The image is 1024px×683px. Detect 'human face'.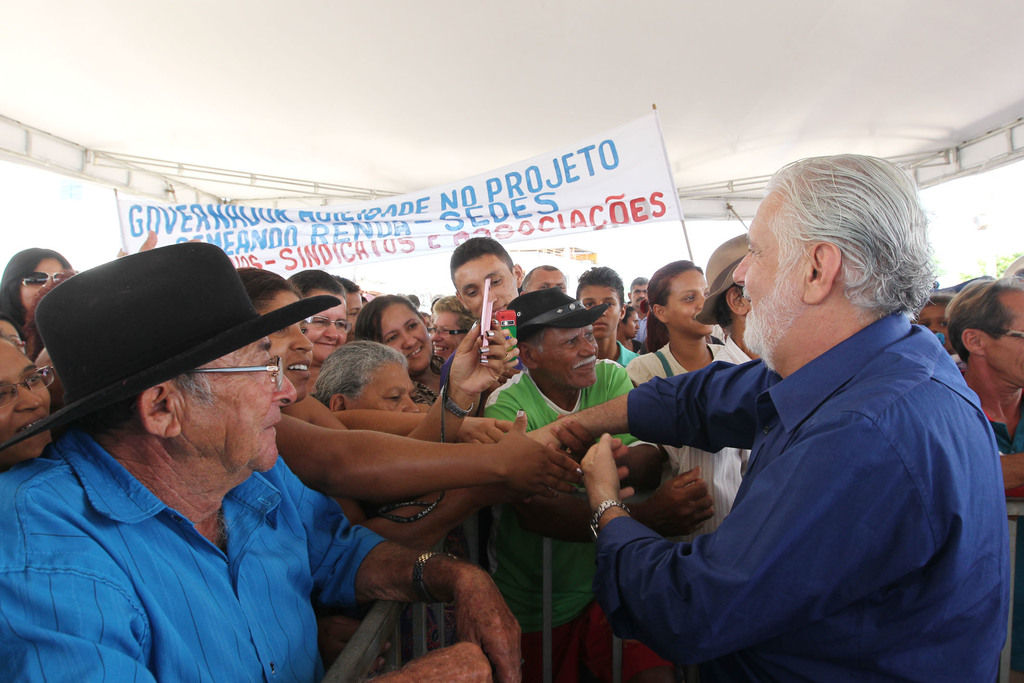
Detection: bbox=[427, 304, 467, 358].
